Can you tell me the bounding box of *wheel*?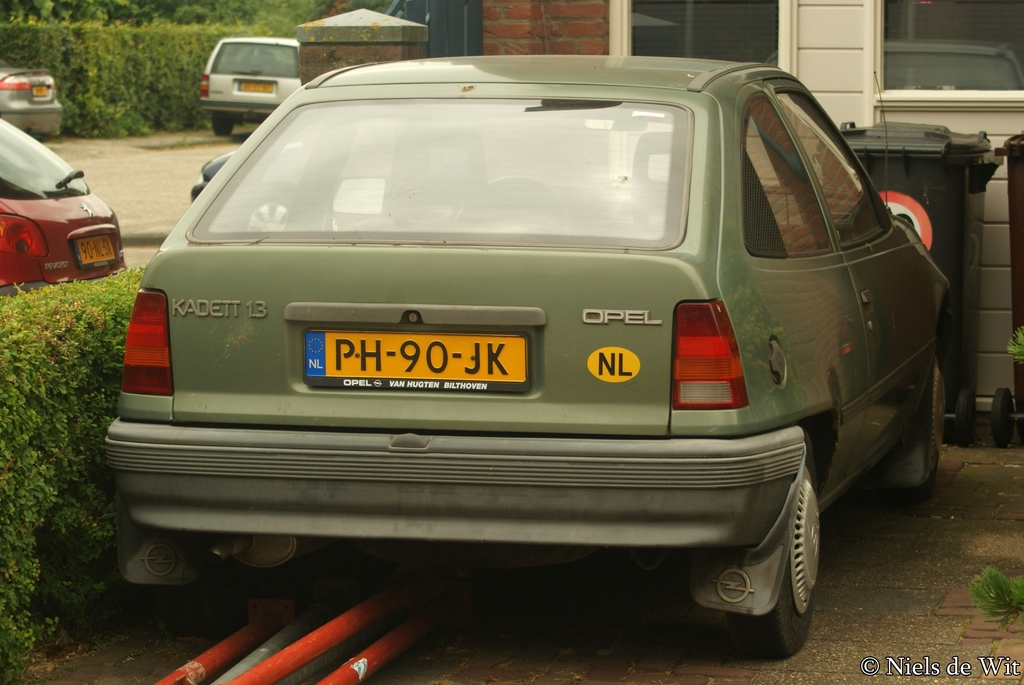
box=[210, 117, 235, 135].
